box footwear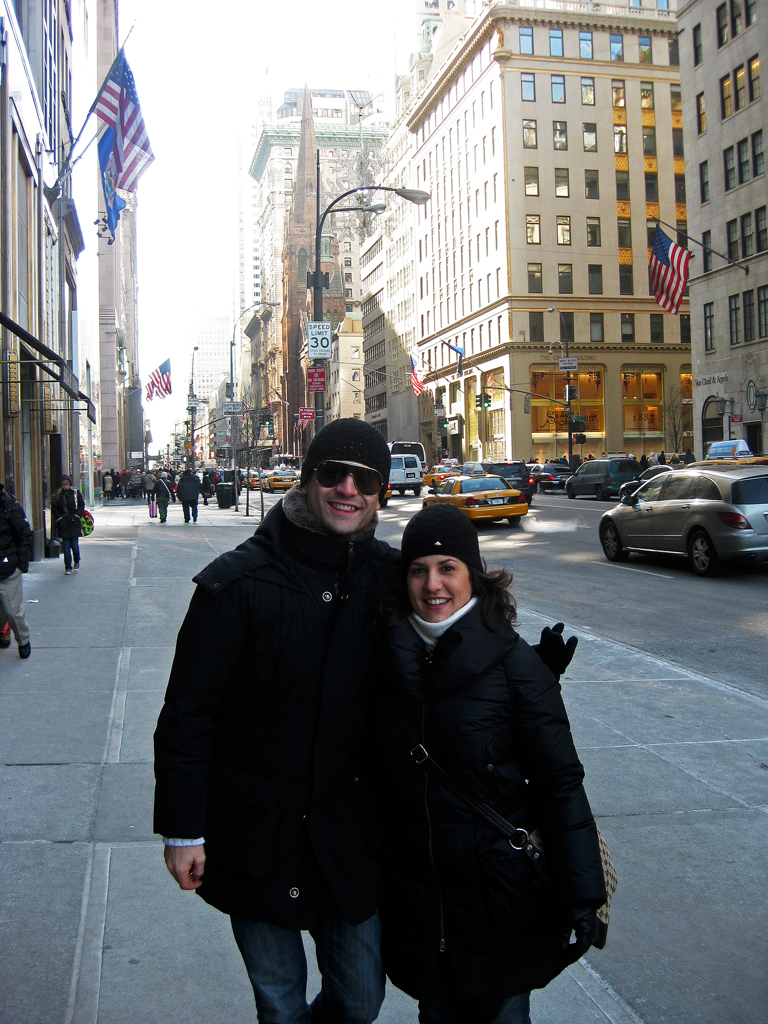
region(20, 643, 31, 654)
